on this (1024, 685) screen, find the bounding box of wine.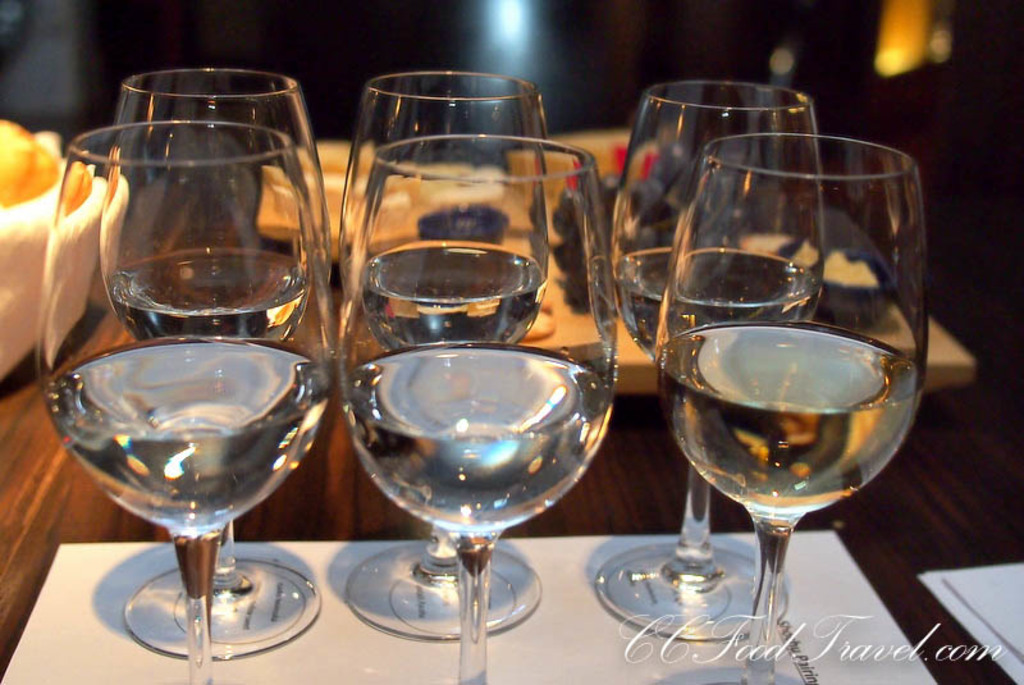
Bounding box: 622 246 815 357.
